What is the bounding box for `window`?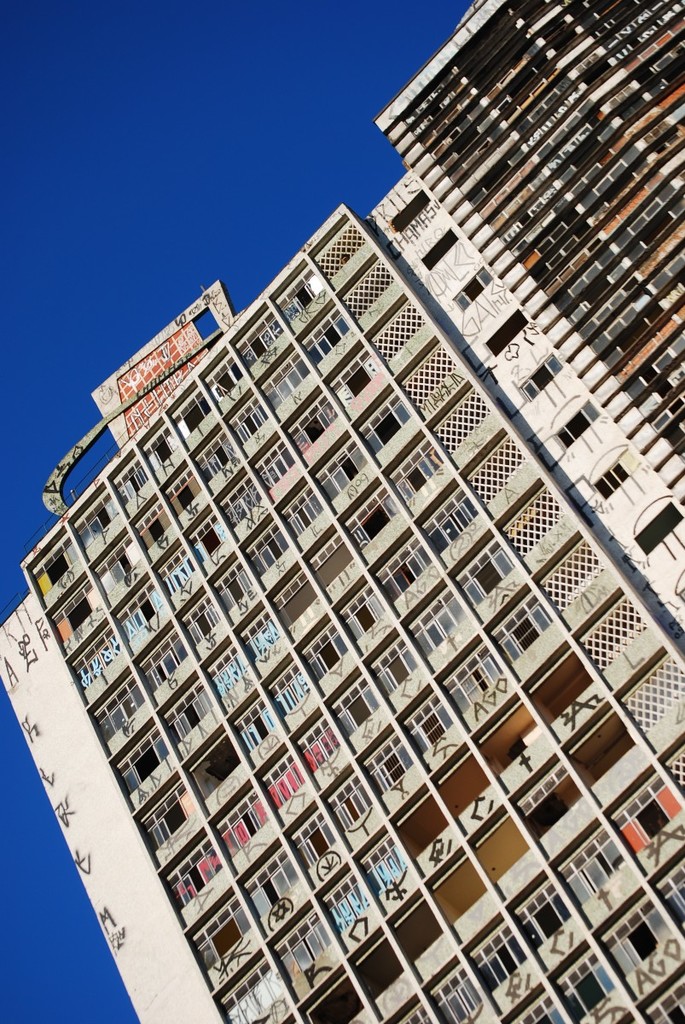
x1=330, y1=676, x2=381, y2=742.
